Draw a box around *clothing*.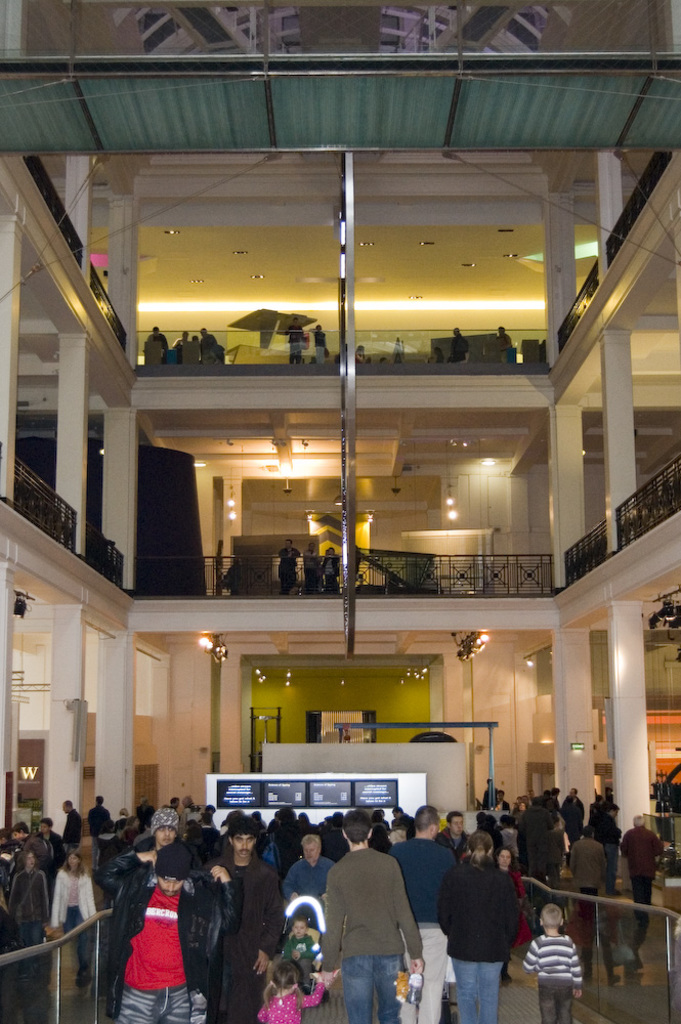
x1=7 y1=870 x2=45 y2=971.
